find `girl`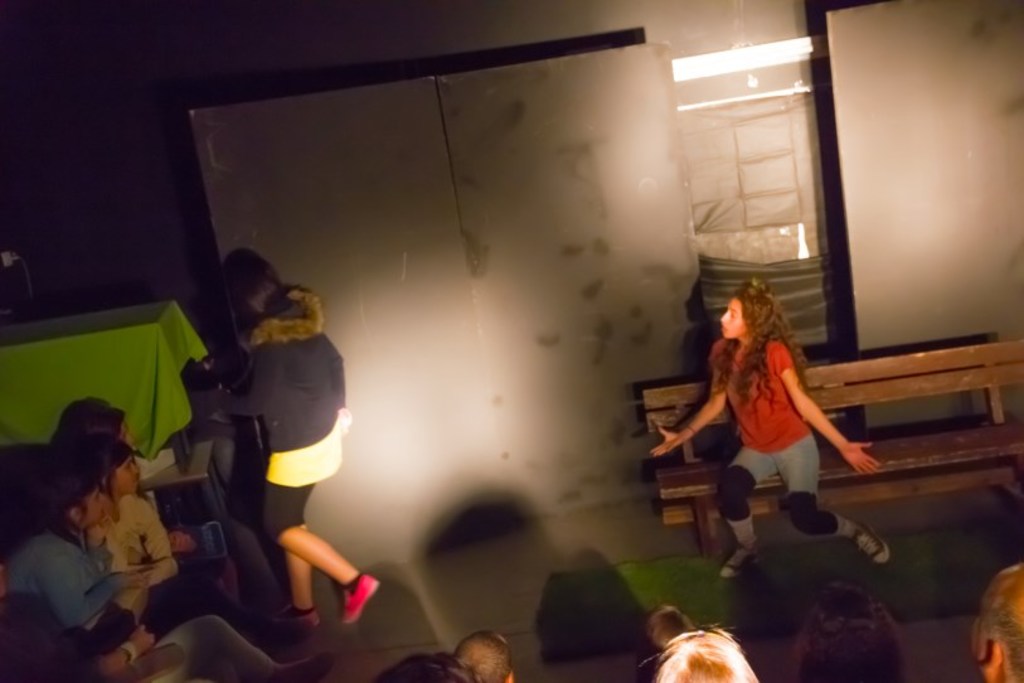
(640, 625, 761, 682)
